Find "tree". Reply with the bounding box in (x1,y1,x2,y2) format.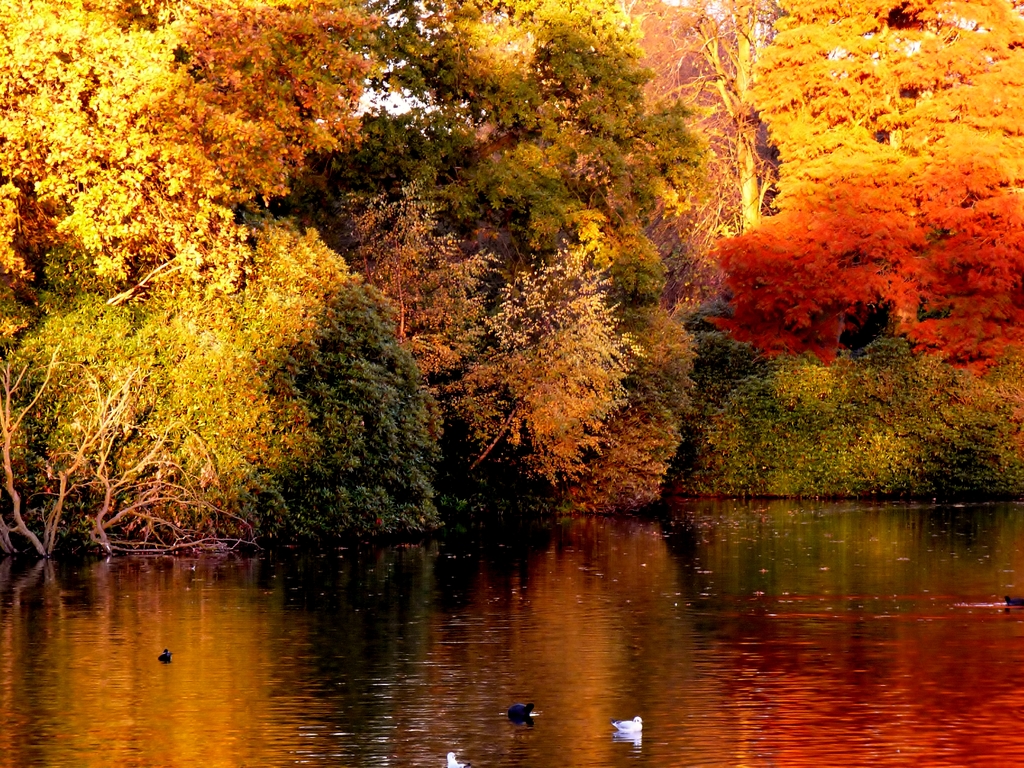
(324,185,639,509).
